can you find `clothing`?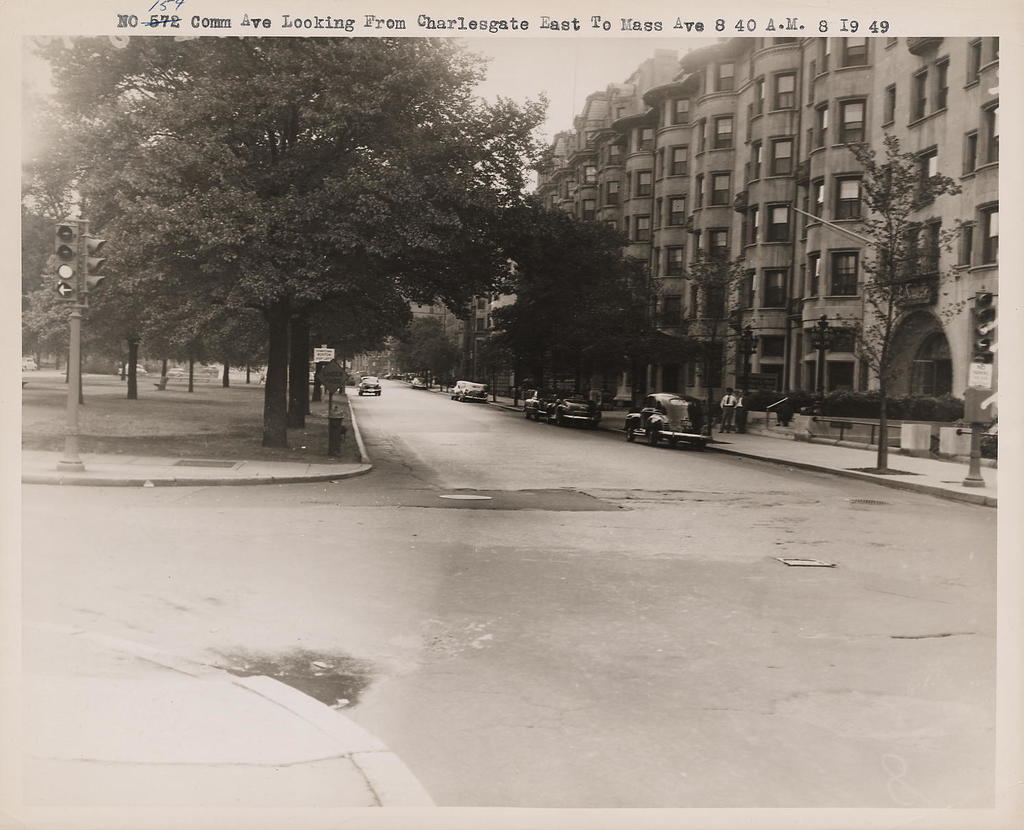
Yes, bounding box: left=717, top=391, right=737, bottom=437.
